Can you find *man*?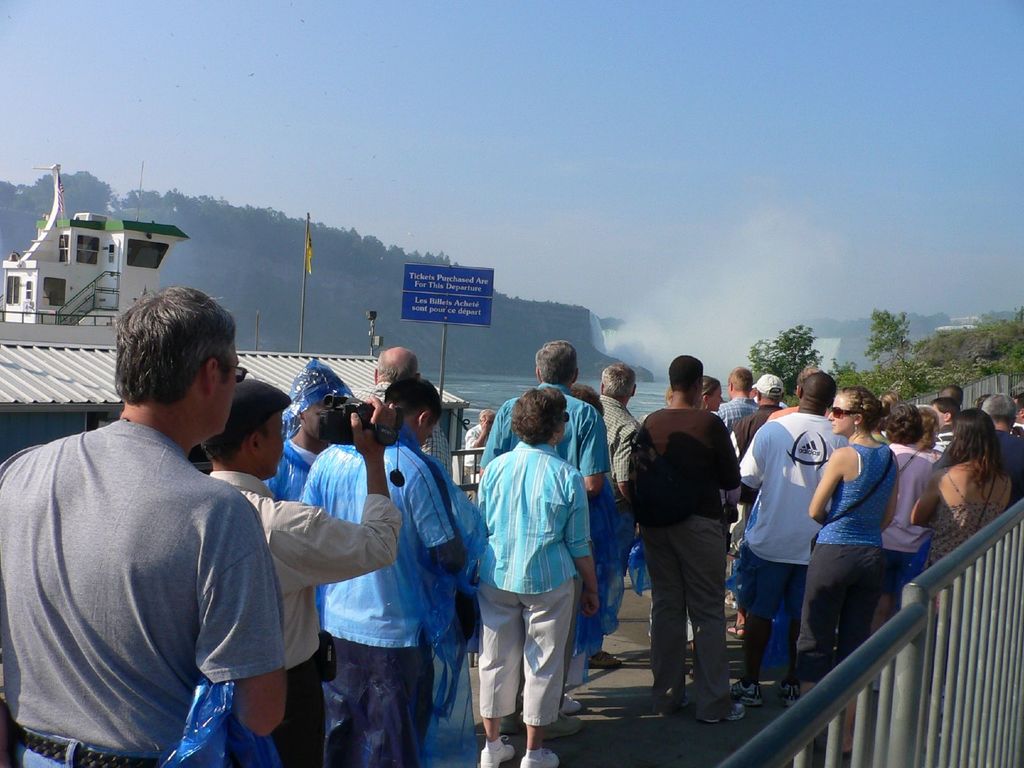
Yes, bounding box: BBox(583, 360, 643, 669).
